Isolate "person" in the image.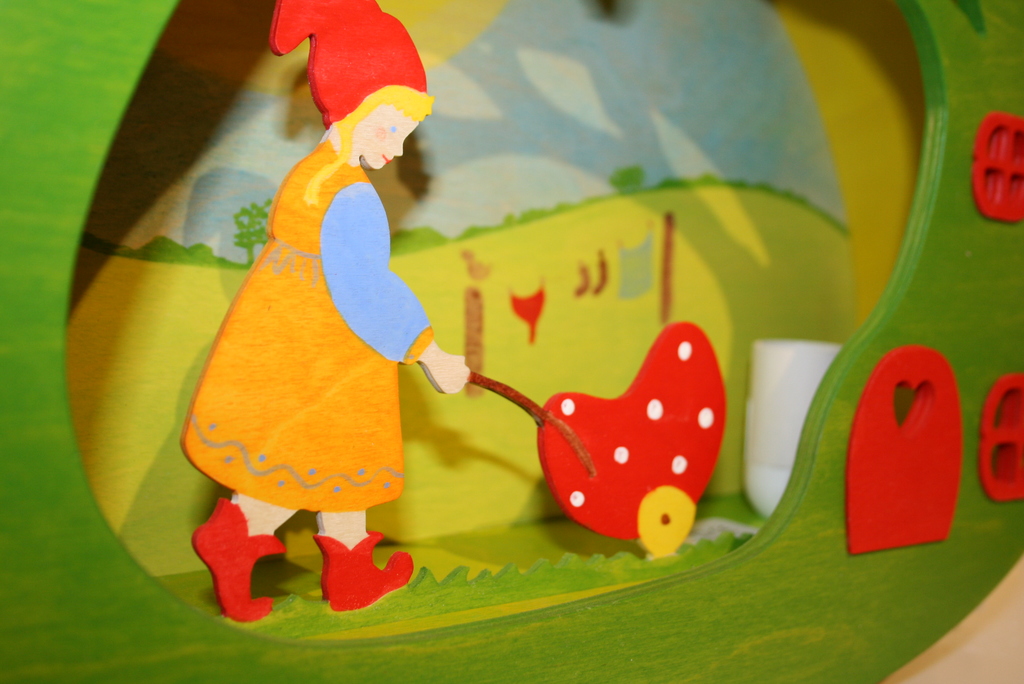
Isolated region: l=150, t=0, r=478, b=604.
